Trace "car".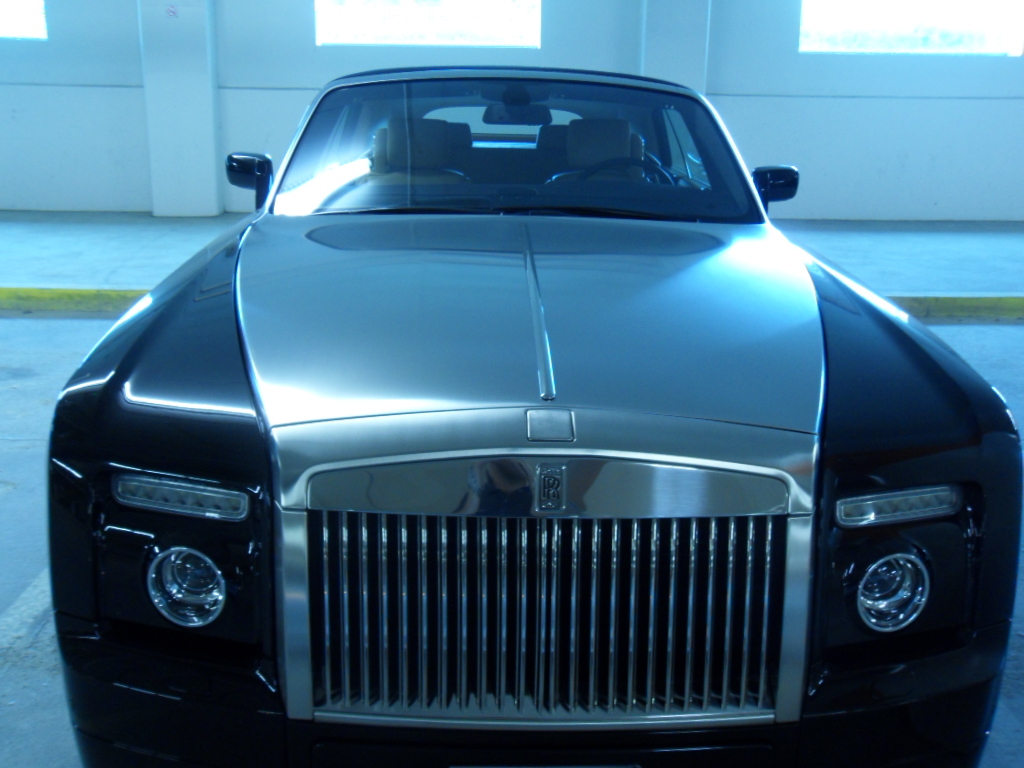
Traced to 47/63/1023/767.
